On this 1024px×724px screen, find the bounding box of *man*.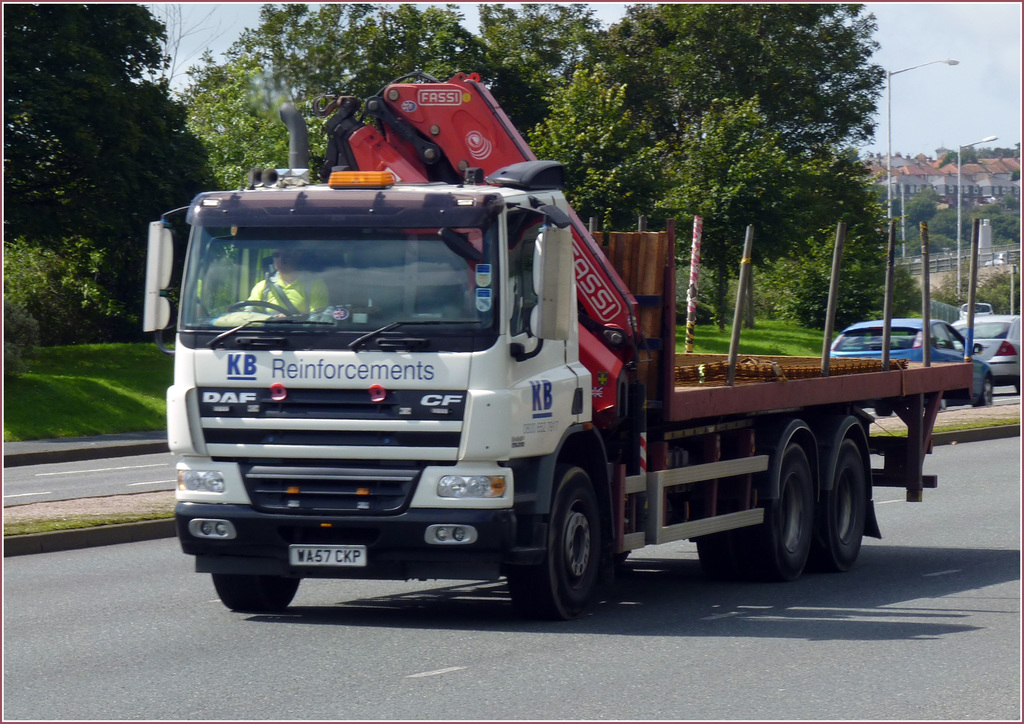
Bounding box: [242,241,328,320].
